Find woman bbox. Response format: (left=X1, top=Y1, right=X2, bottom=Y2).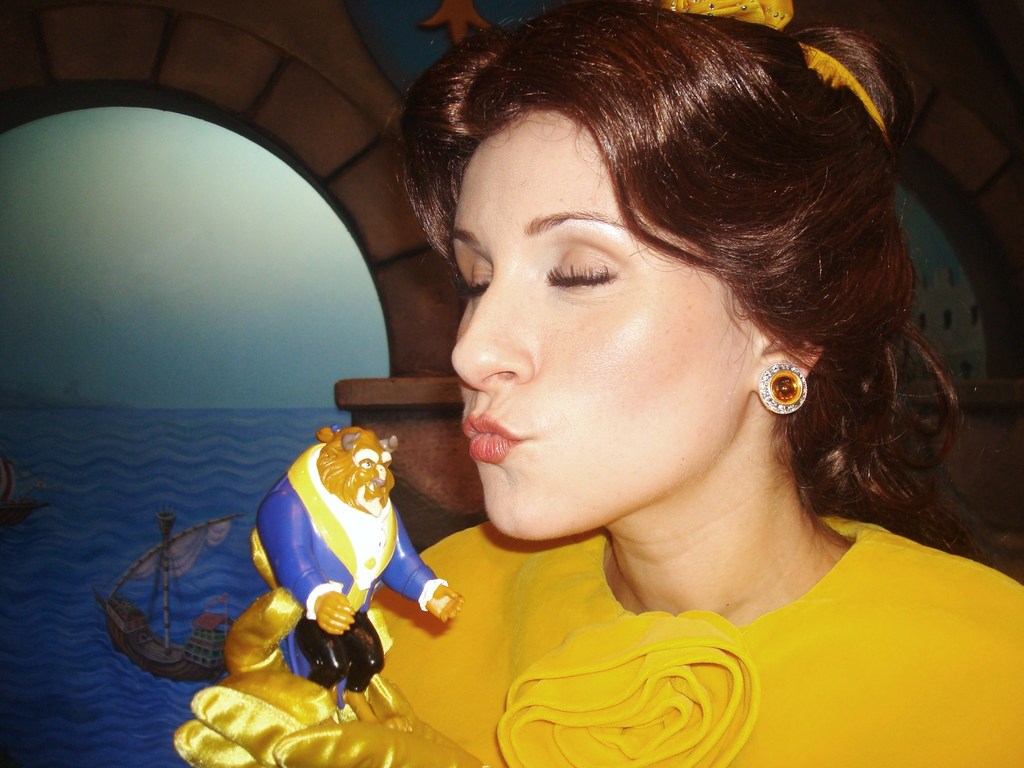
(left=301, top=0, right=982, bottom=755).
